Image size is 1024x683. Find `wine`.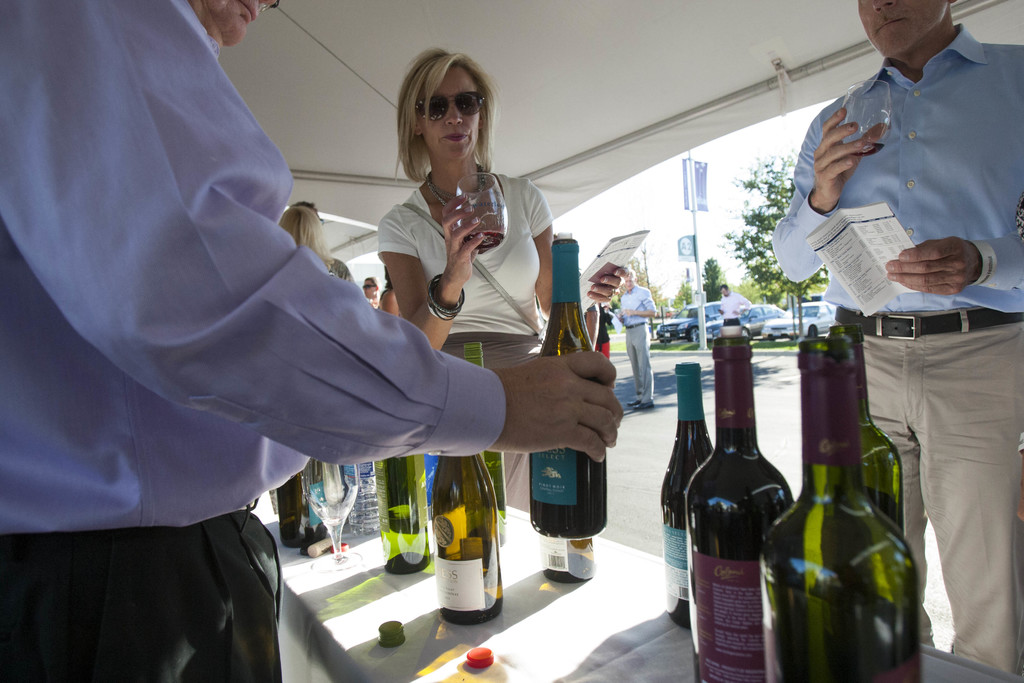
{"left": 689, "top": 349, "right": 792, "bottom": 666}.
